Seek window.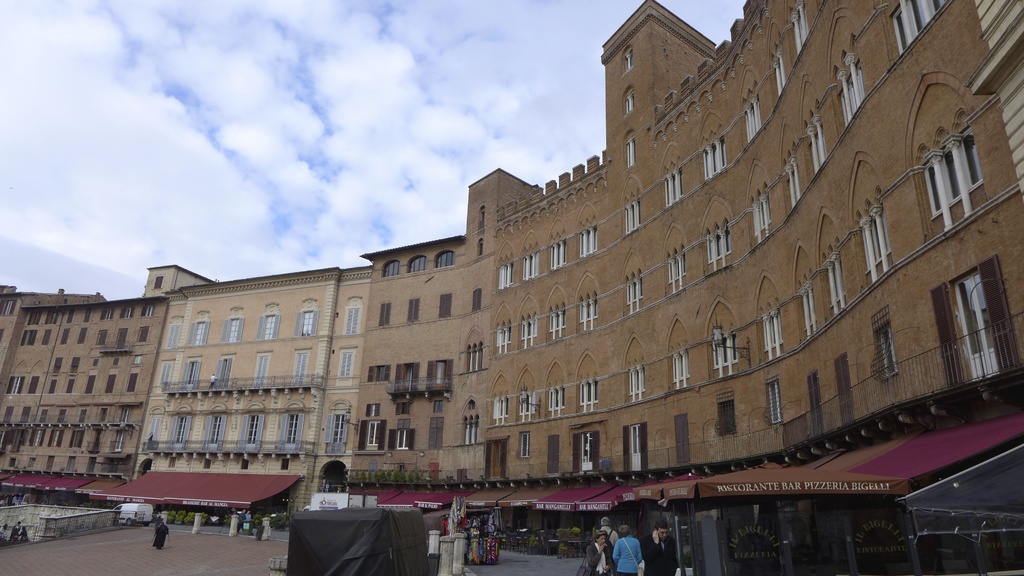
x1=79 y1=407 x2=84 y2=426.
